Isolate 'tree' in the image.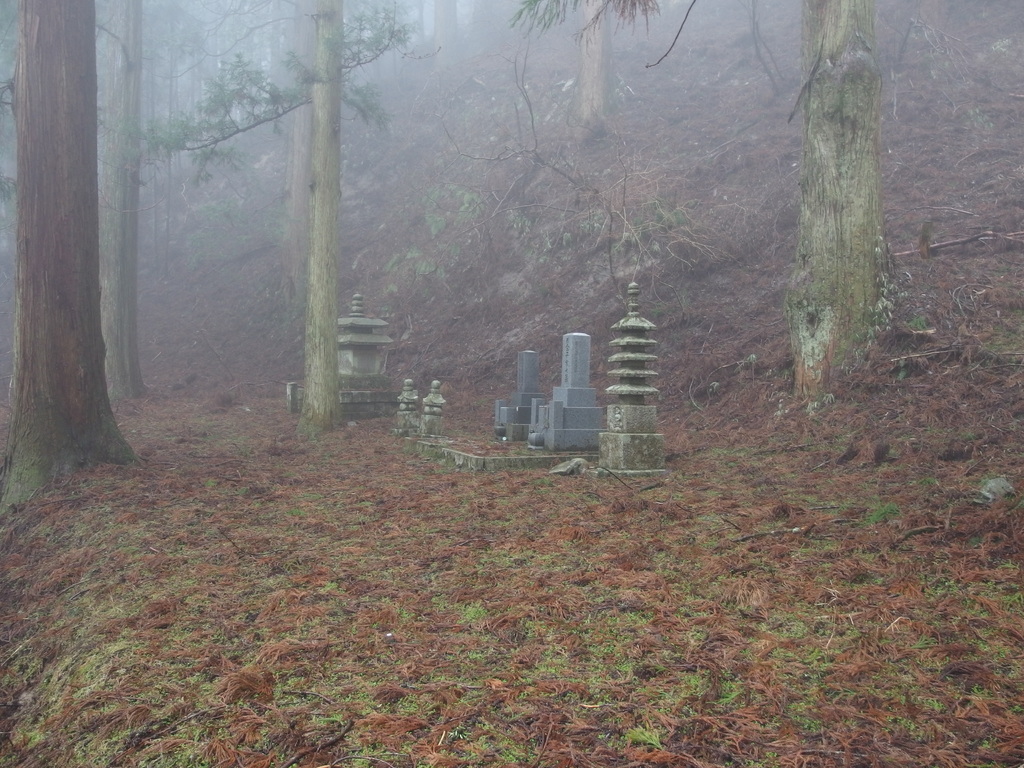
Isolated region: <box>0,0,144,499</box>.
